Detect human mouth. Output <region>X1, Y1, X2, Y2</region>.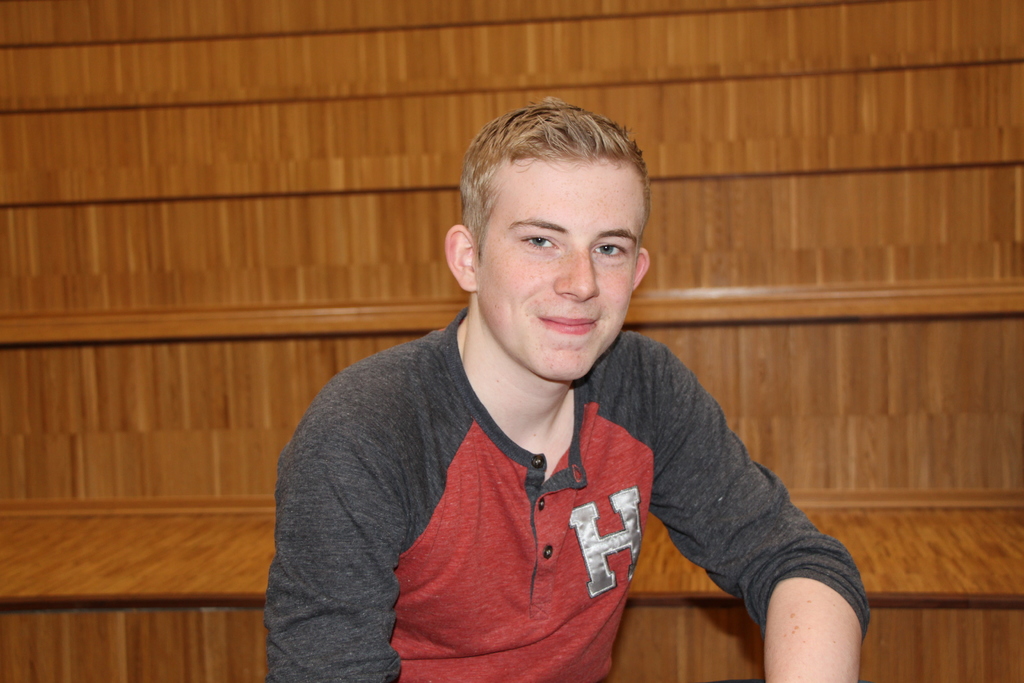
<region>541, 312, 596, 331</region>.
